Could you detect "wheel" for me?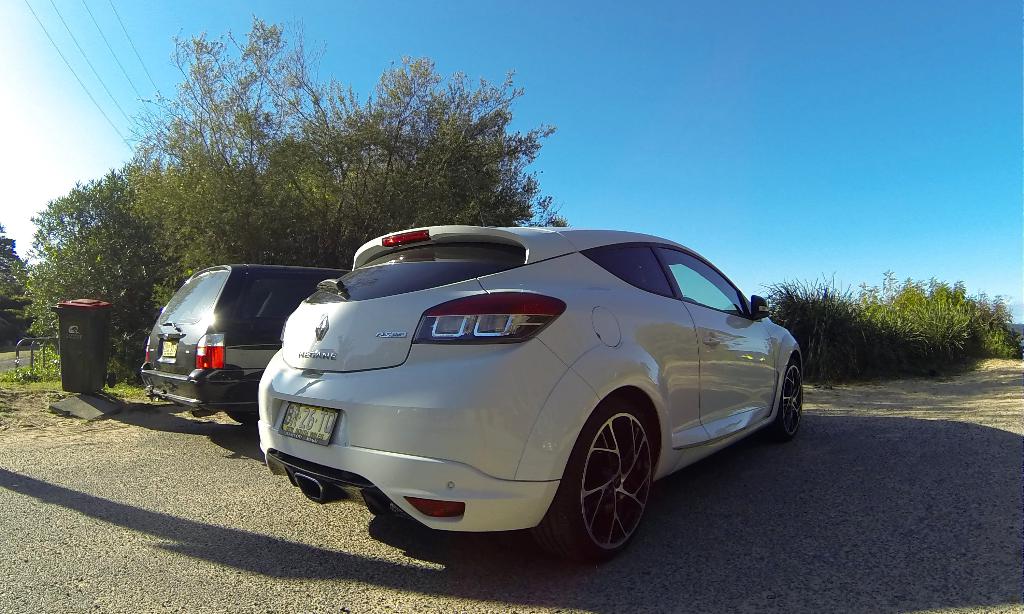
Detection result: box=[228, 411, 255, 432].
